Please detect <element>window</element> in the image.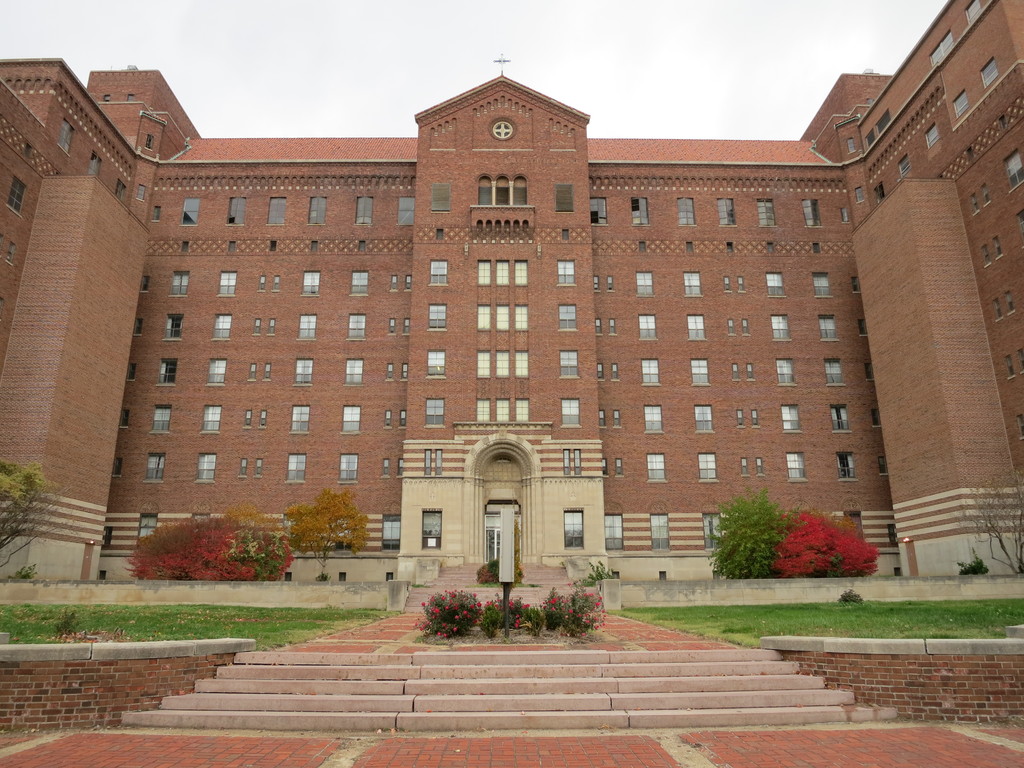
l=564, t=509, r=582, b=548.
